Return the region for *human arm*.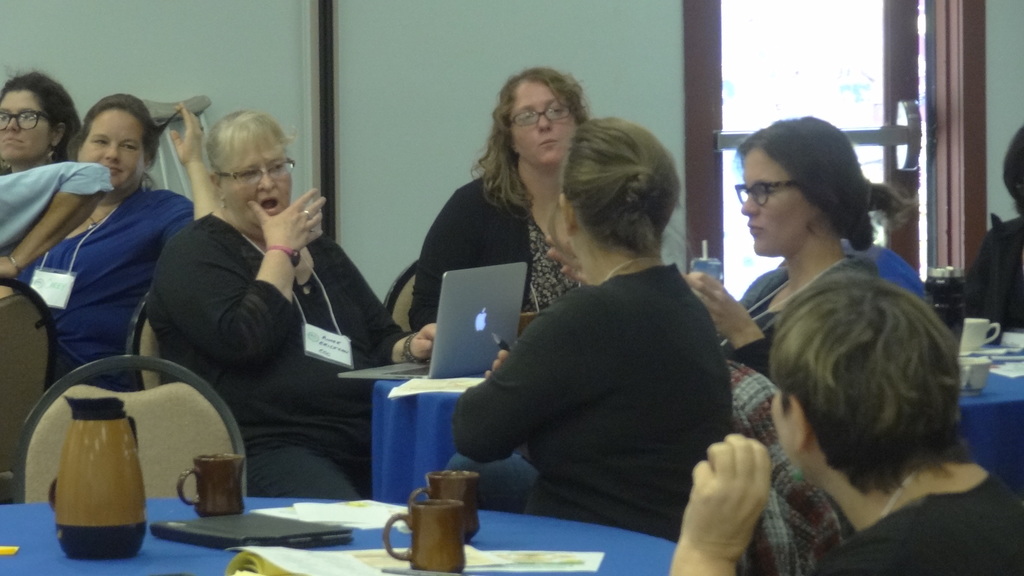
bbox=[412, 184, 482, 354].
